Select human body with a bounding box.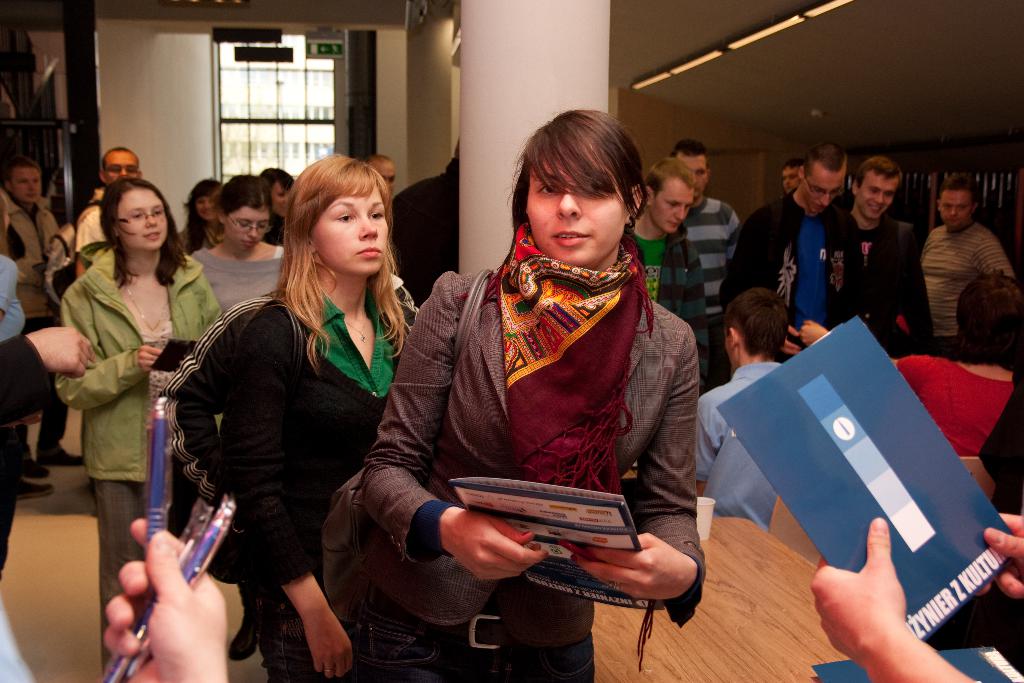
(left=921, top=170, right=1022, bottom=354).
